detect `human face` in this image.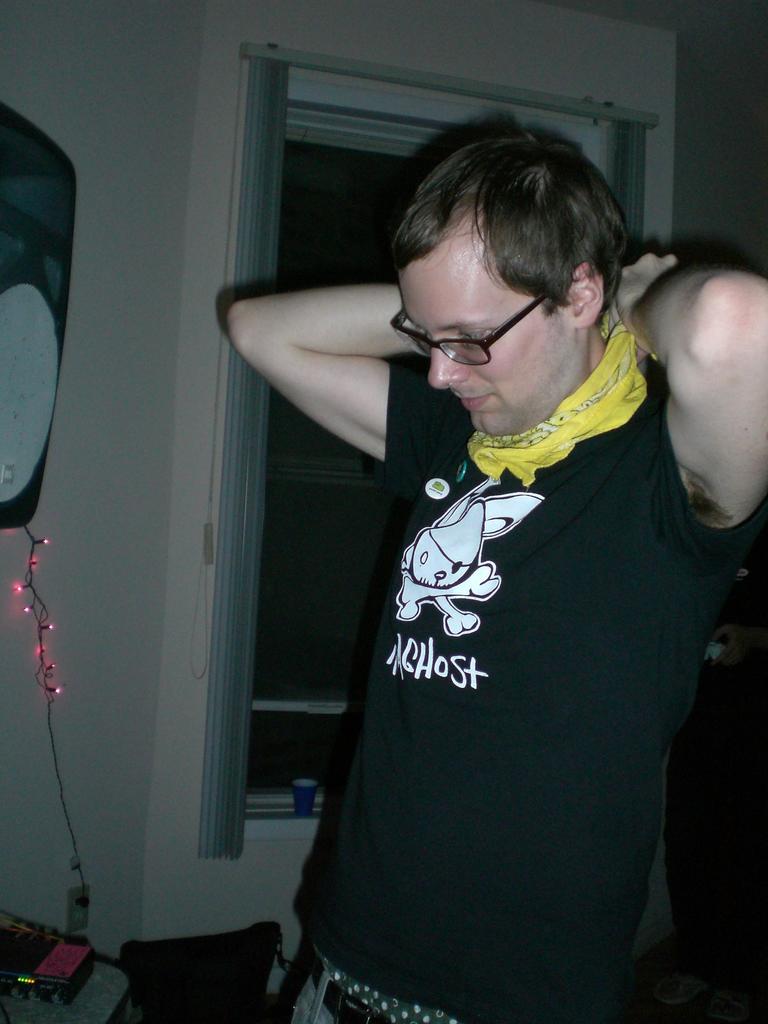
Detection: (x1=398, y1=250, x2=571, y2=436).
